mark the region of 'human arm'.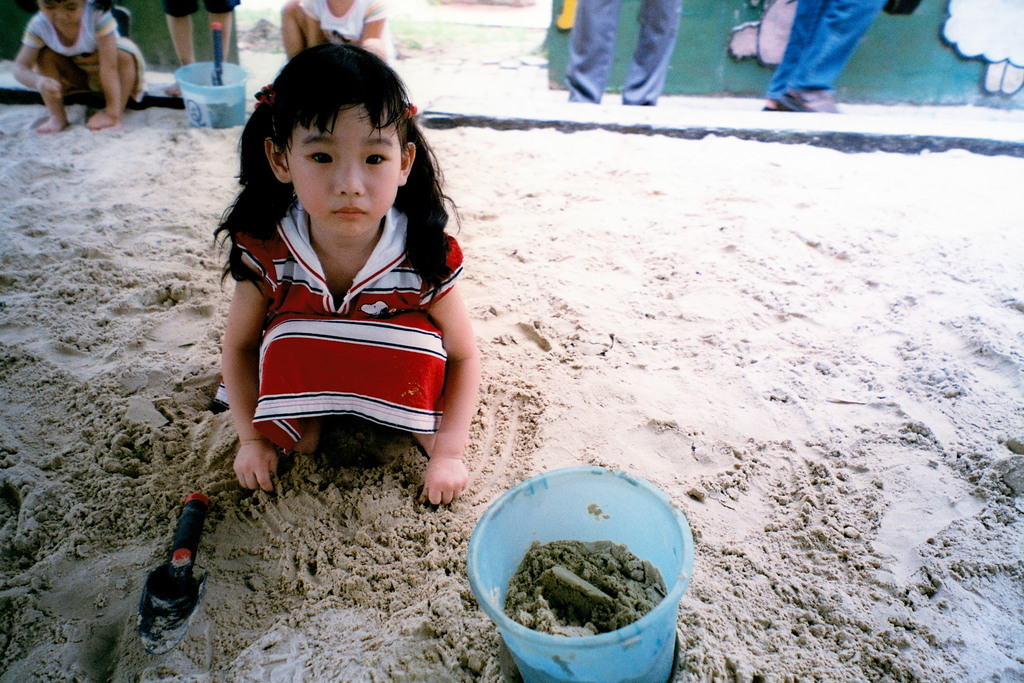
Region: 12:24:60:99.
